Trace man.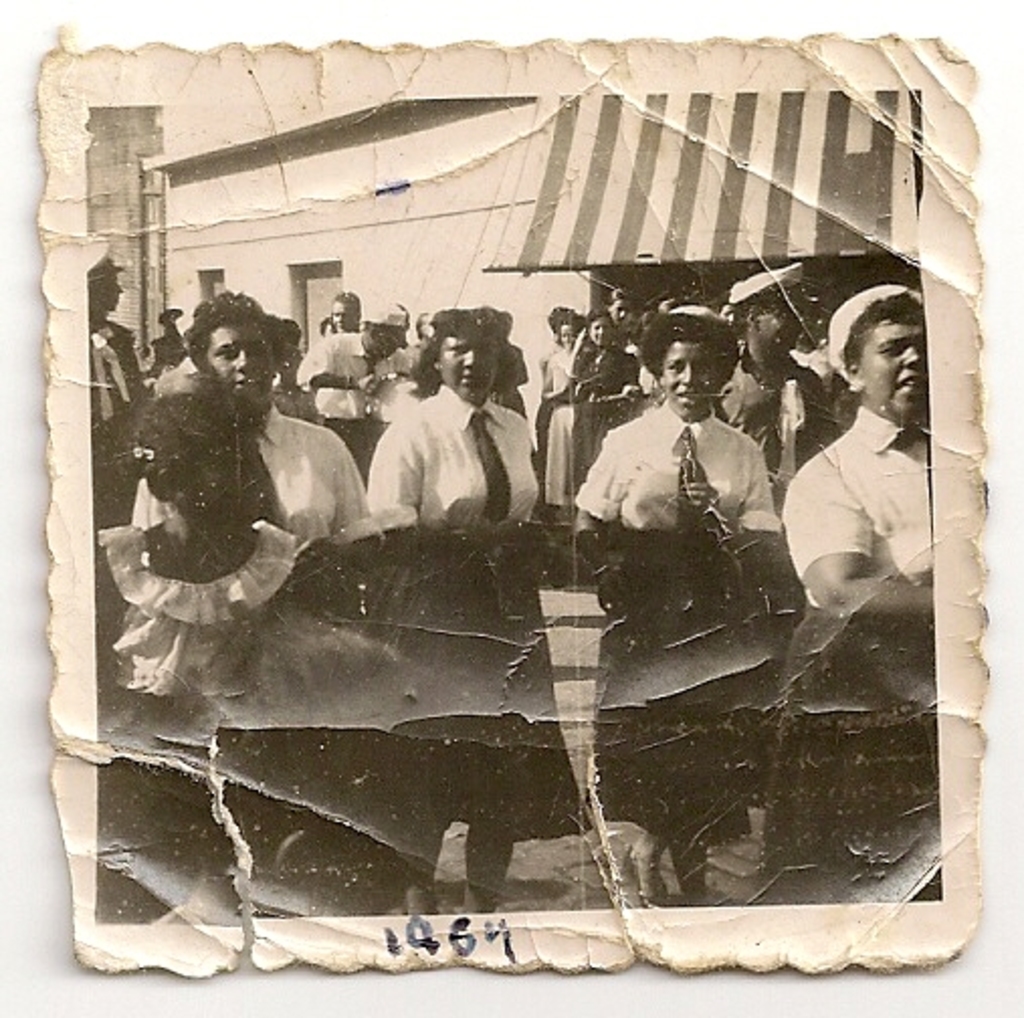
Traced to 715/263/846/521.
